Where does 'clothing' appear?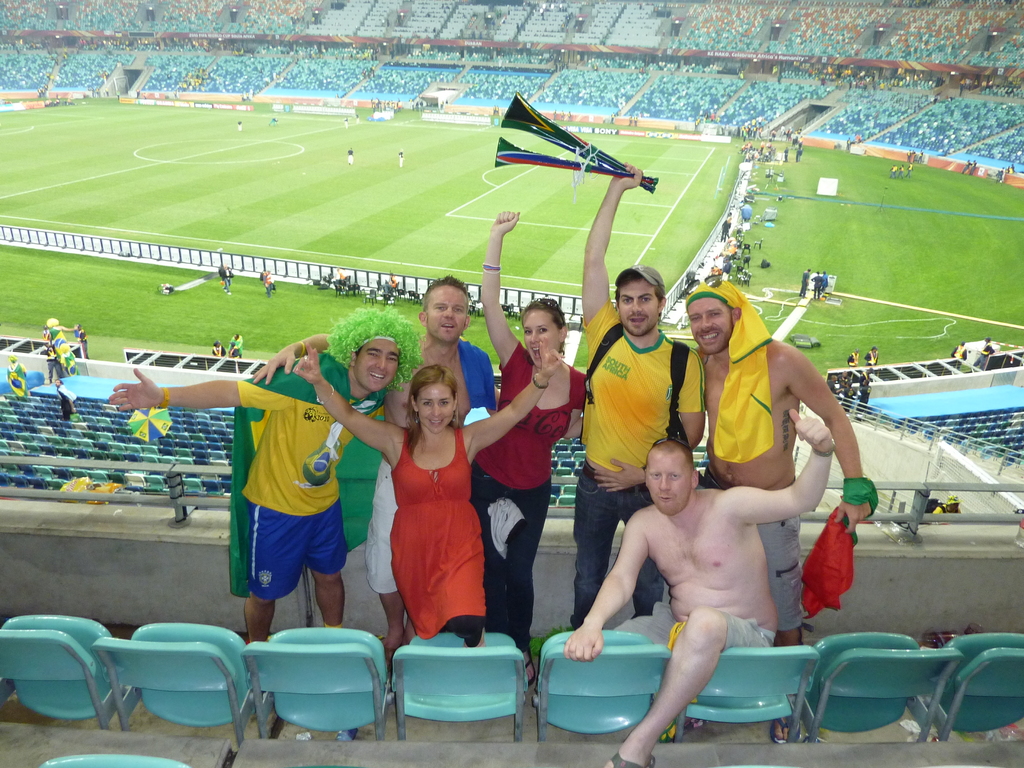
Appears at BBox(212, 346, 228, 357).
